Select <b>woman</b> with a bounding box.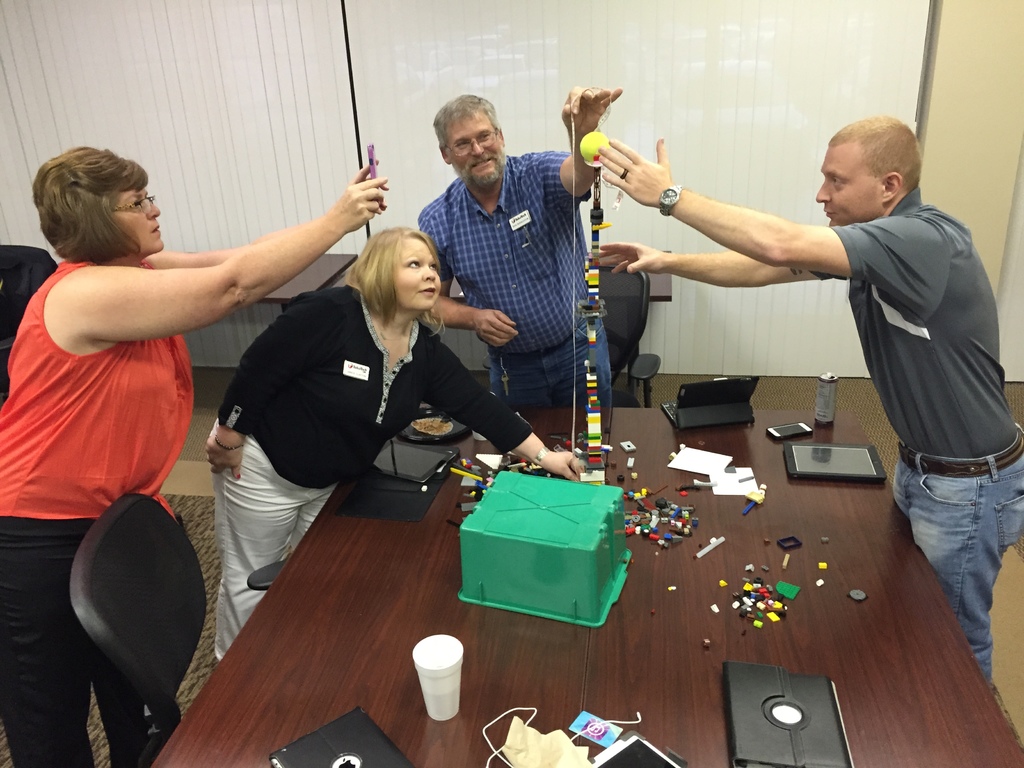
x1=0 y1=141 x2=388 y2=767.
